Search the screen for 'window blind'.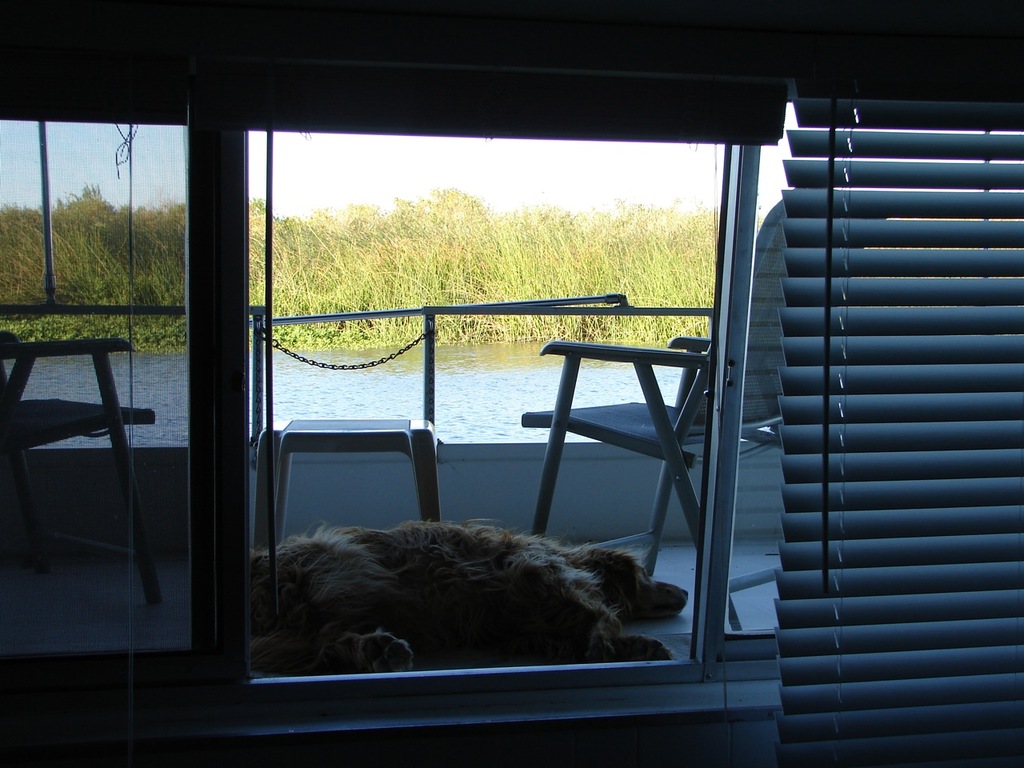
Found at crop(773, 69, 1023, 767).
